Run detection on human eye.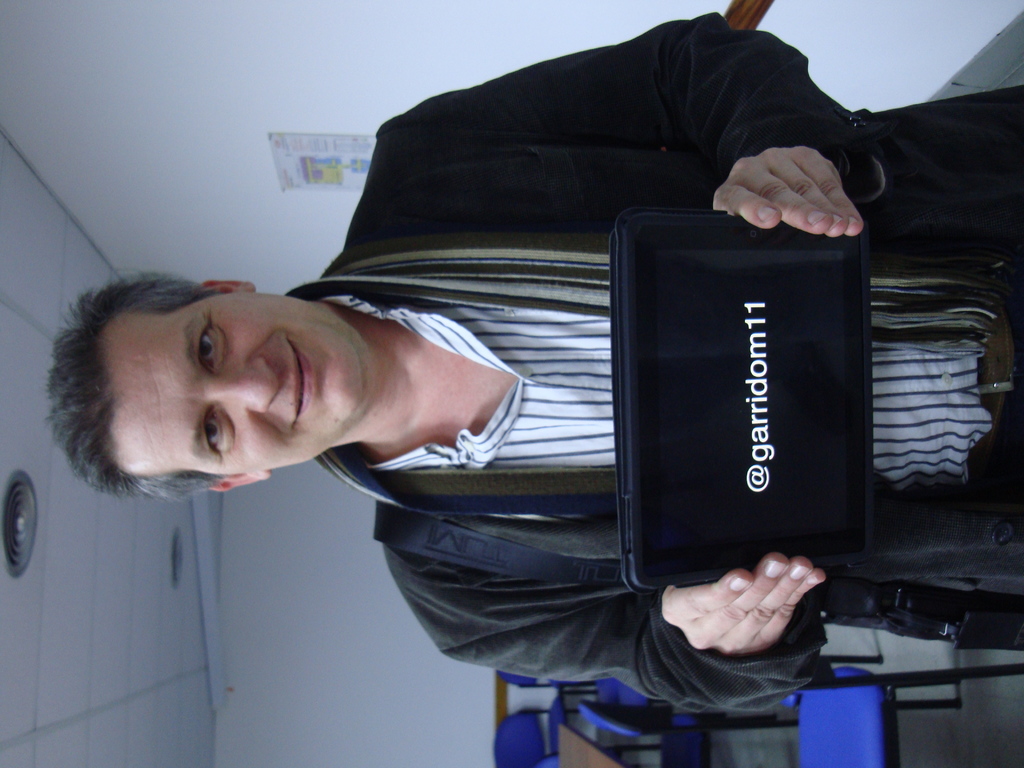
Result: region(195, 314, 228, 373).
